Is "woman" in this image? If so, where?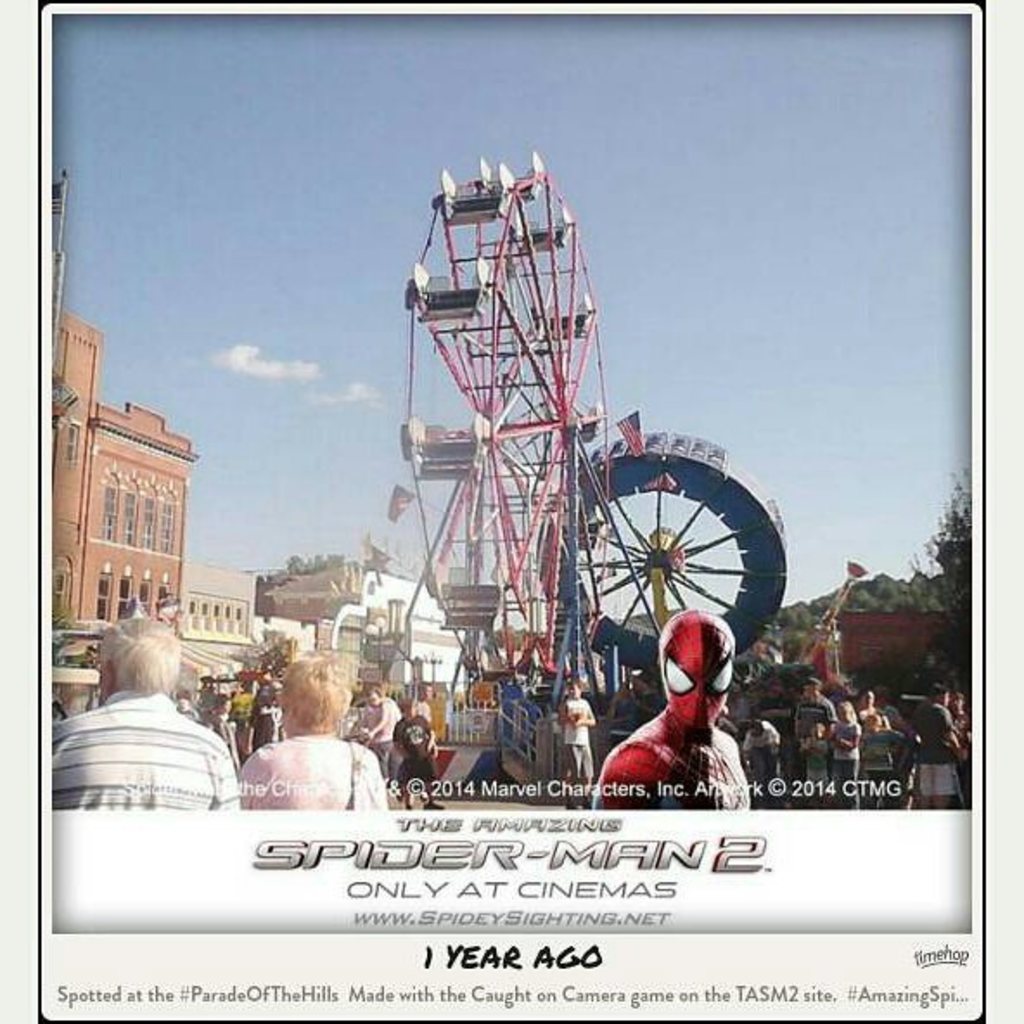
Yes, at bbox=[232, 654, 393, 832].
